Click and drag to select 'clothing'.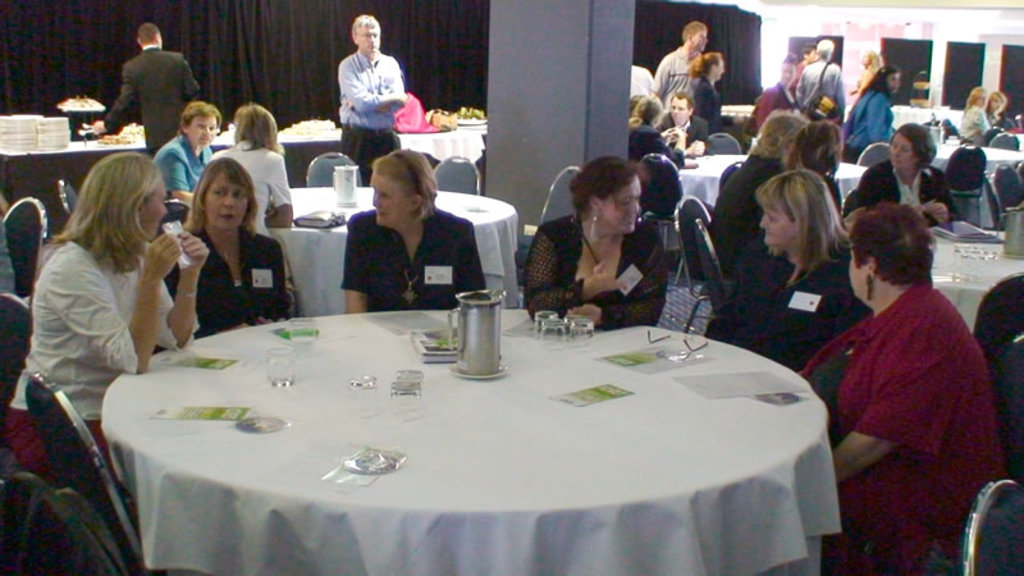
Selection: crop(219, 137, 288, 232).
